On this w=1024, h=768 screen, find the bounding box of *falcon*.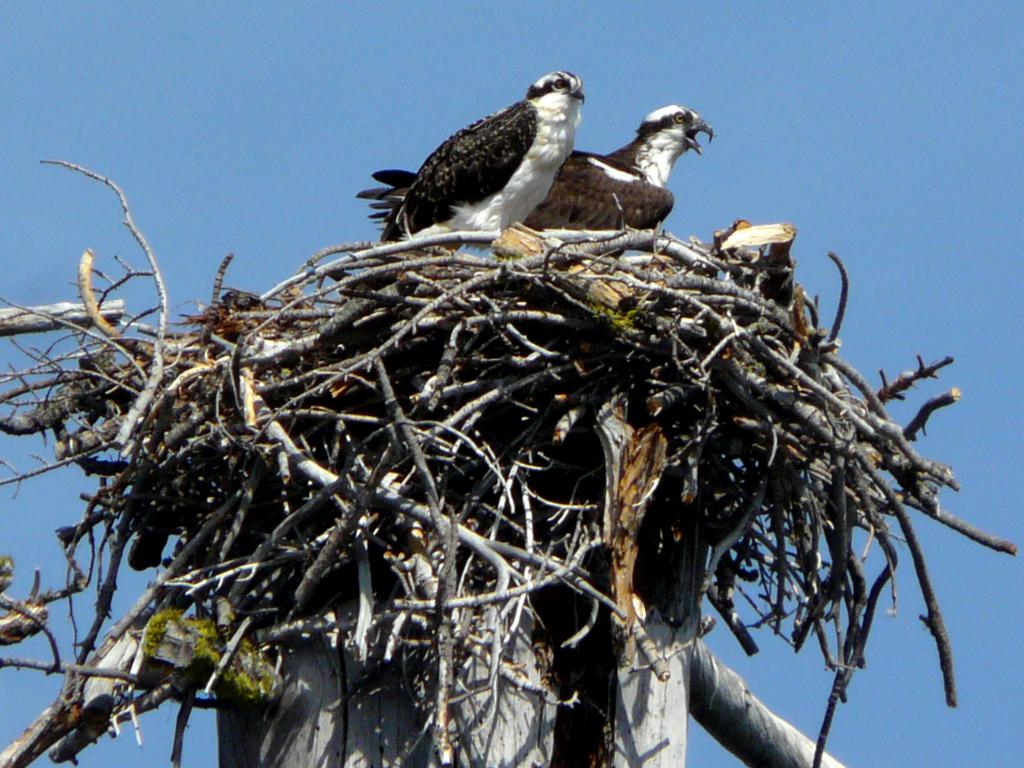
Bounding box: box(380, 62, 586, 250).
